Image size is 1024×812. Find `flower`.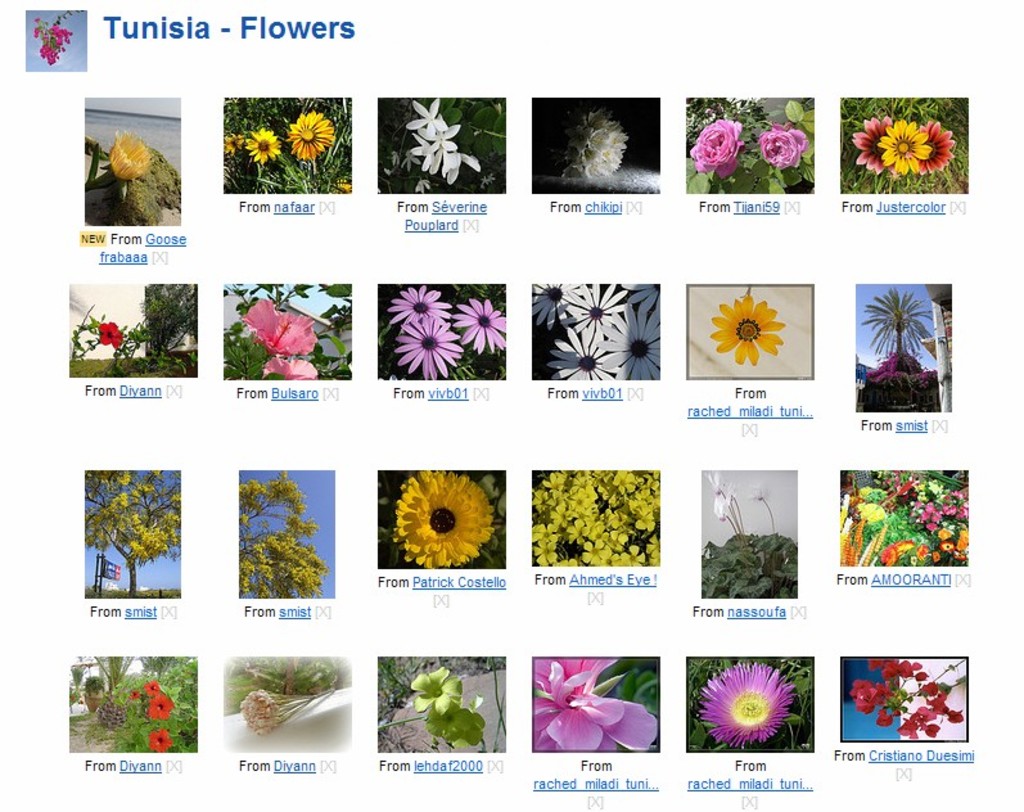
bbox=[567, 283, 618, 343].
